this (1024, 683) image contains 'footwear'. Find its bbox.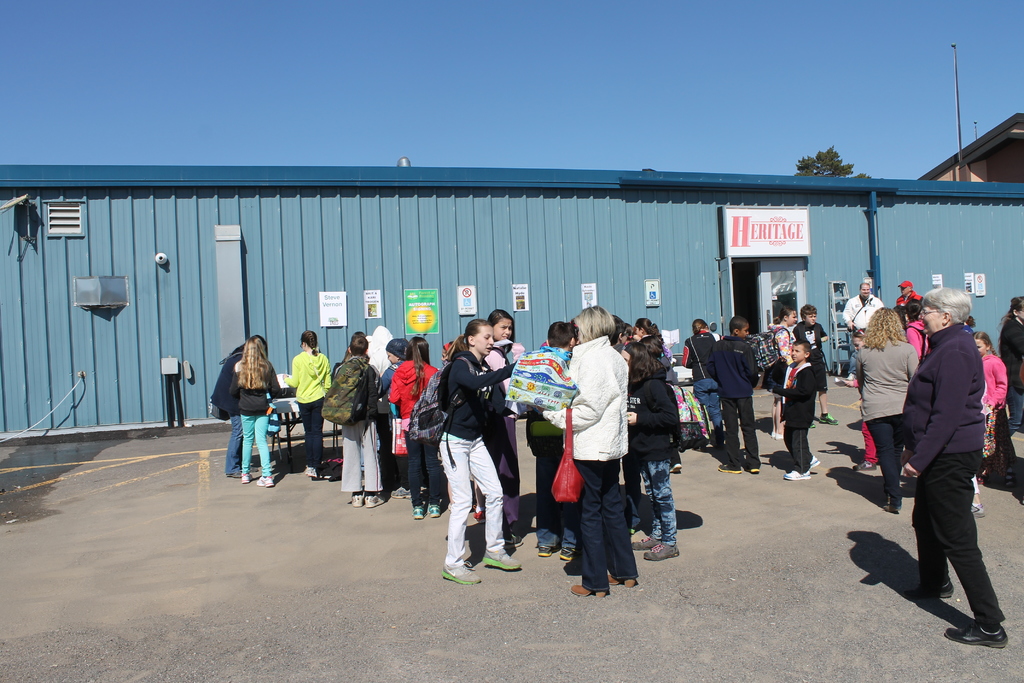
box(366, 493, 388, 505).
